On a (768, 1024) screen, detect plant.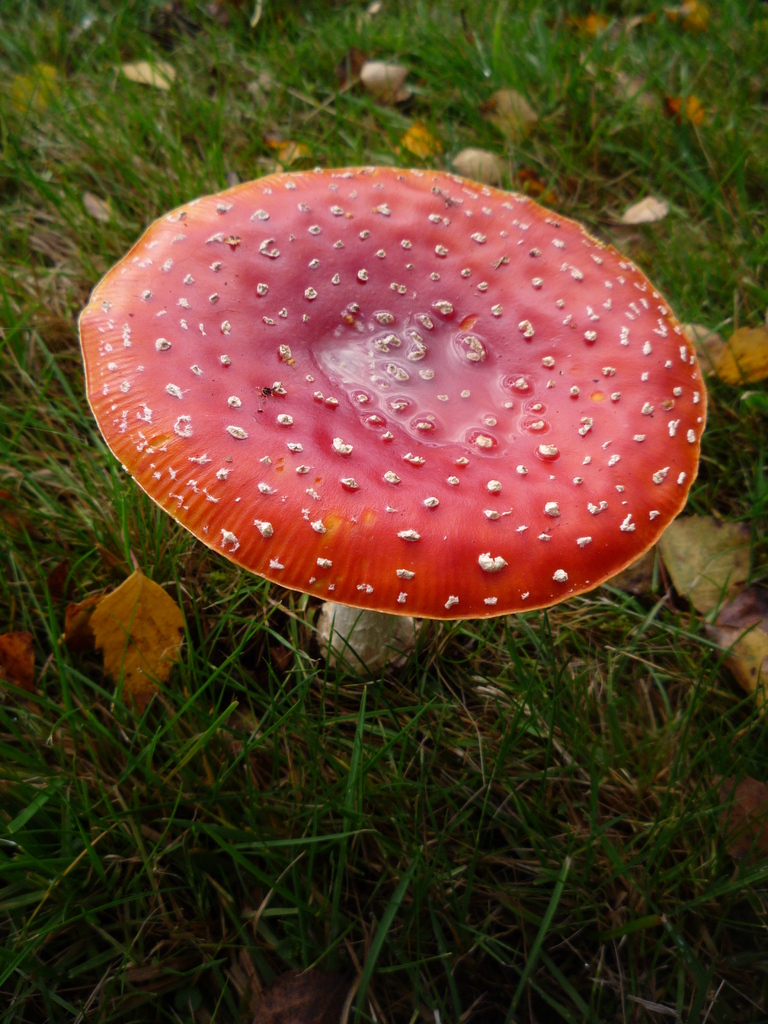
[72,147,730,686].
